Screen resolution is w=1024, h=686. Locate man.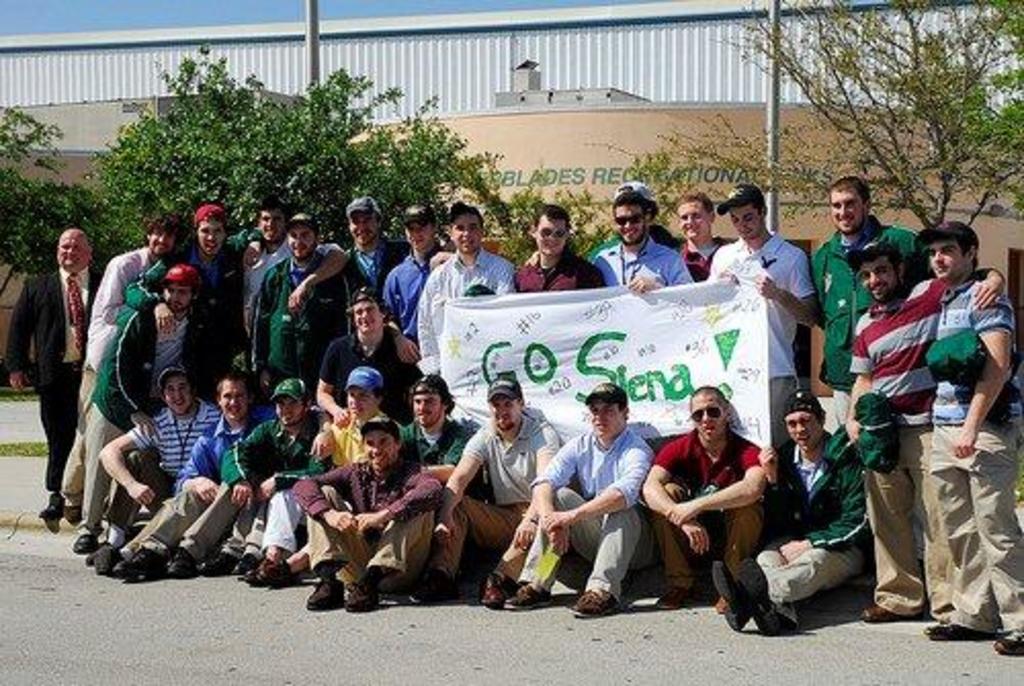
locate(504, 381, 657, 612).
